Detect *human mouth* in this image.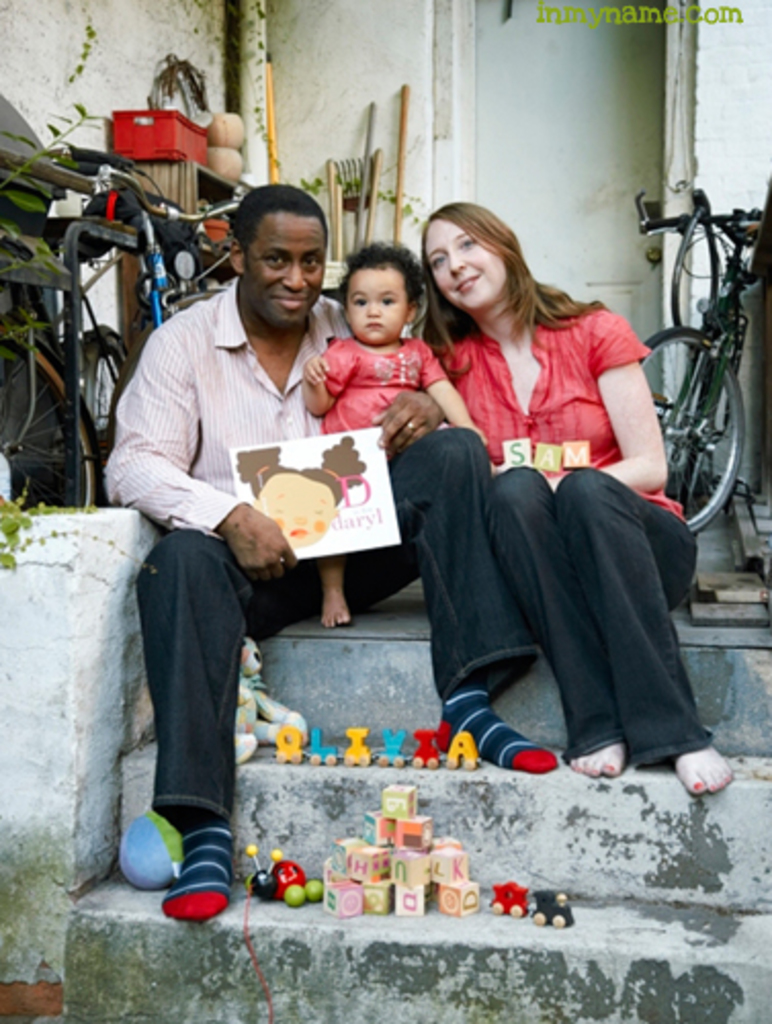
Detection: rect(264, 283, 307, 315).
